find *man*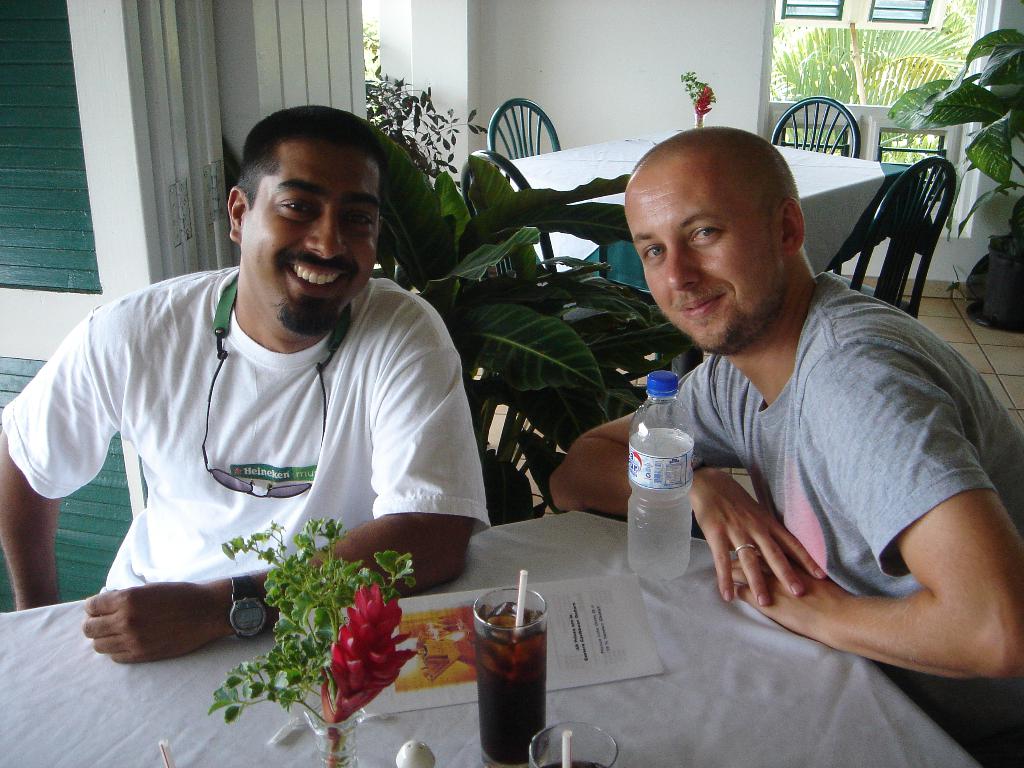
0:102:499:664
